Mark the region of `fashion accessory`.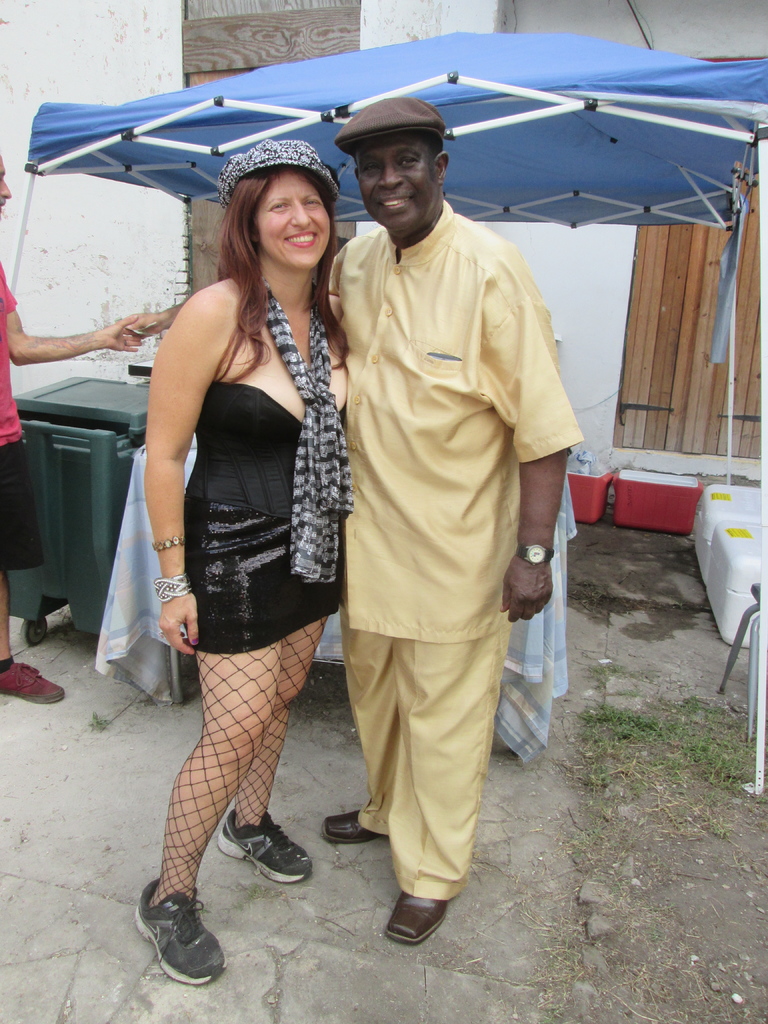
Region: BBox(333, 95, 445, 146).
